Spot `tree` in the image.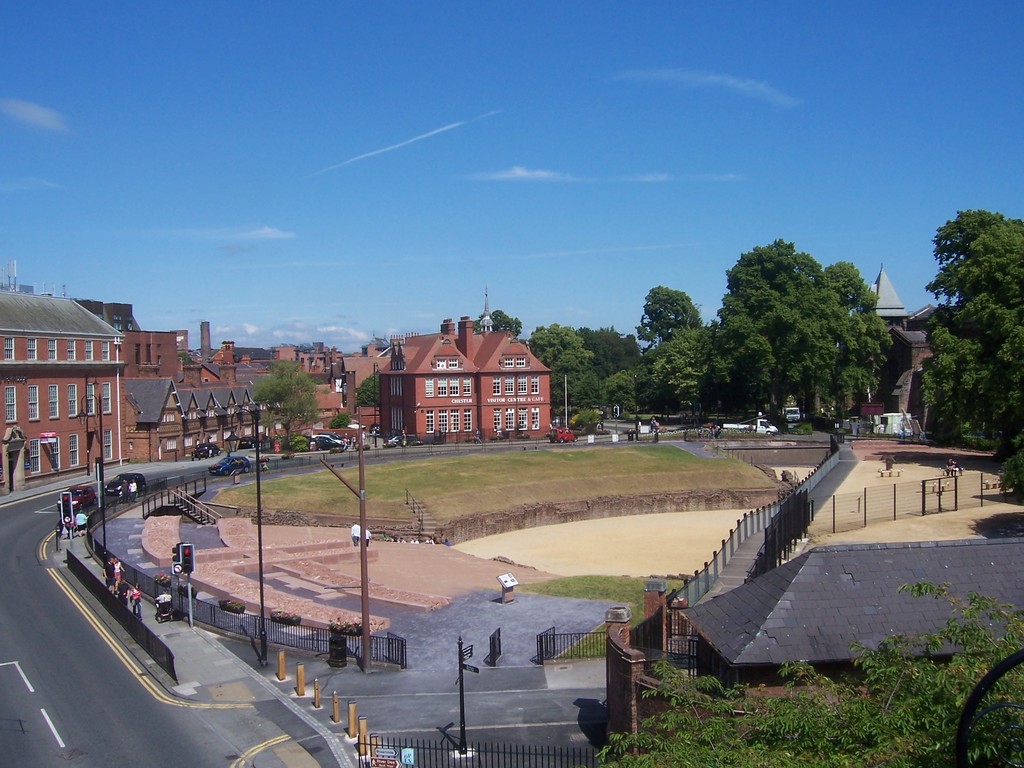
`tree` found at rect(541, 277, 657, 426).
